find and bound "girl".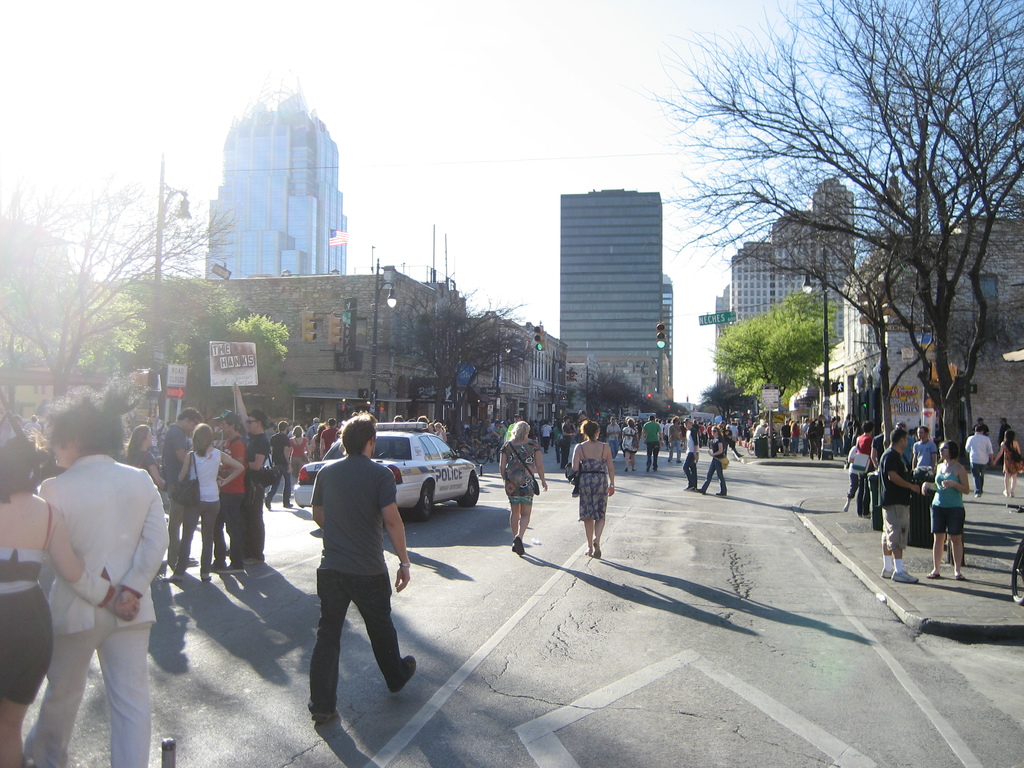
Bound: 992/422/1022/499.
